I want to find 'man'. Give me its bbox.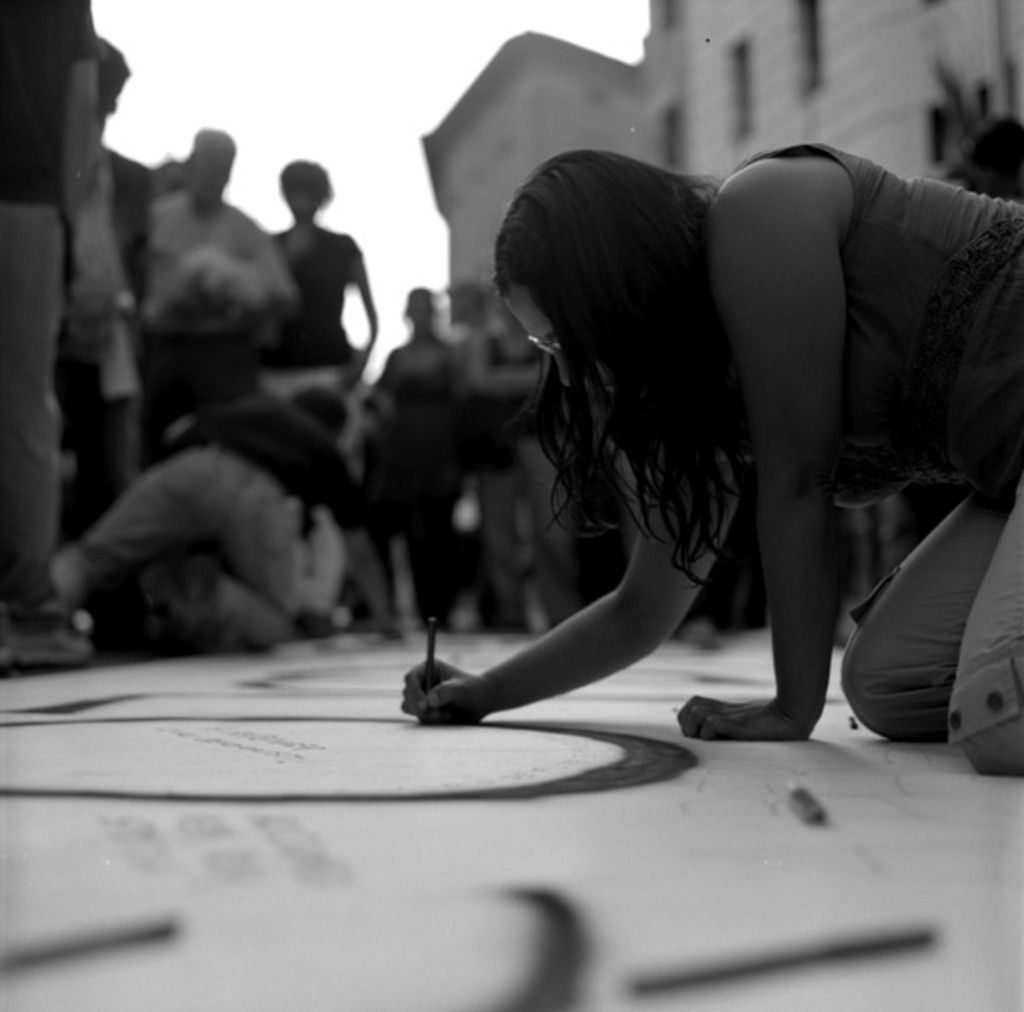
locate(0, 0, 97, 664).
